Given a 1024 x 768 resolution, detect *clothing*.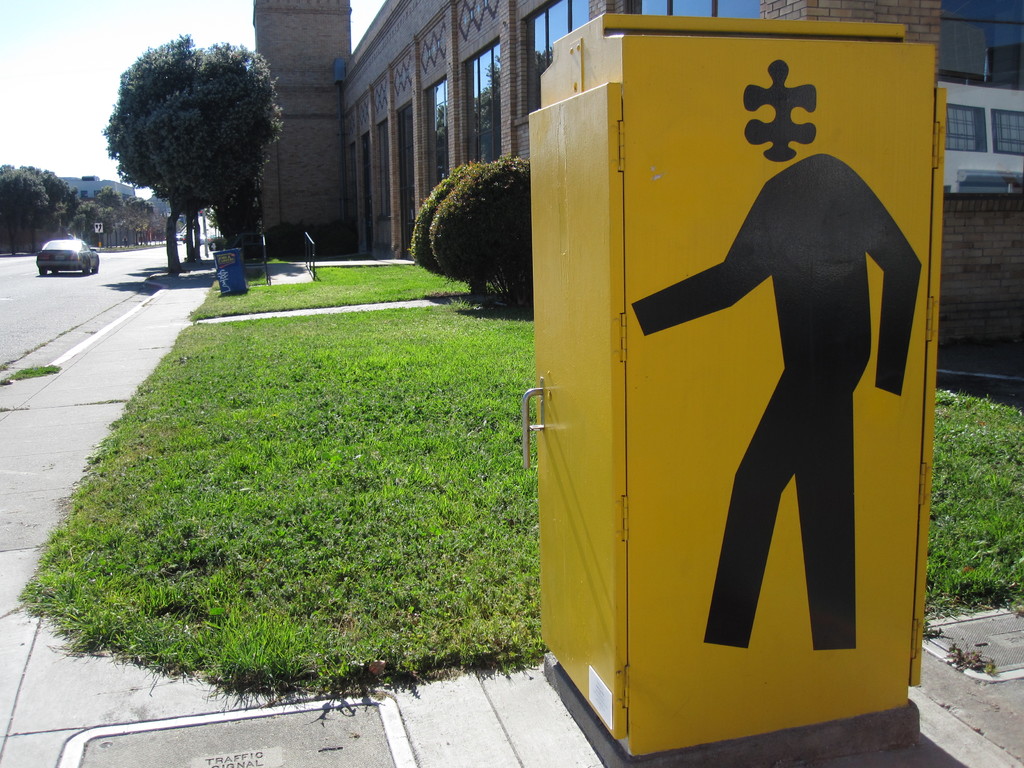
l=644, t=118, r=932, b=729.
